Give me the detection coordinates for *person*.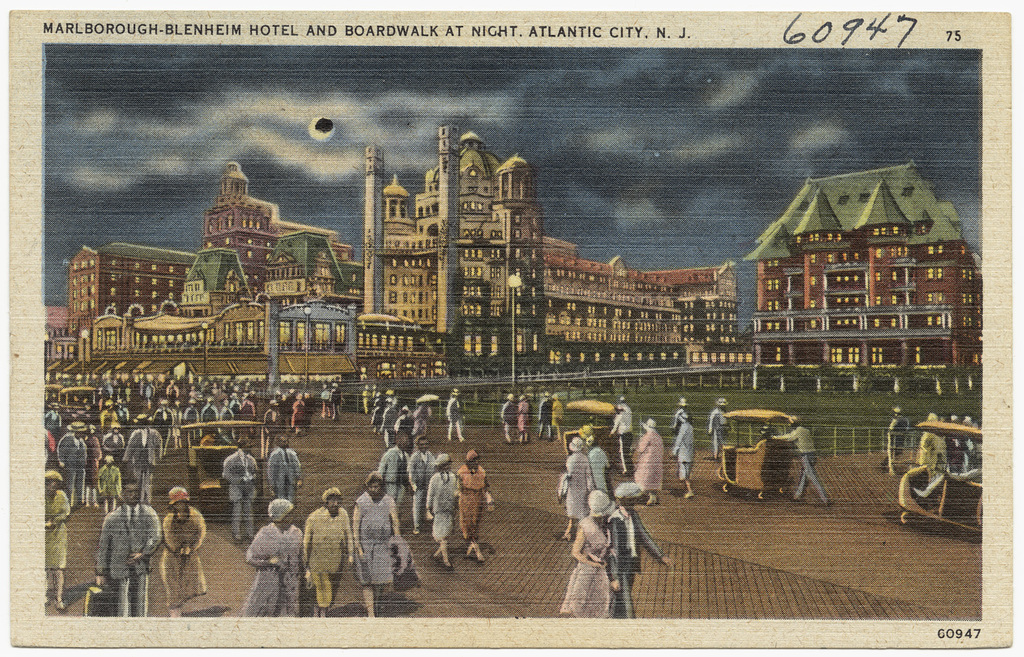
select_region(503, 391, 521, 439).
